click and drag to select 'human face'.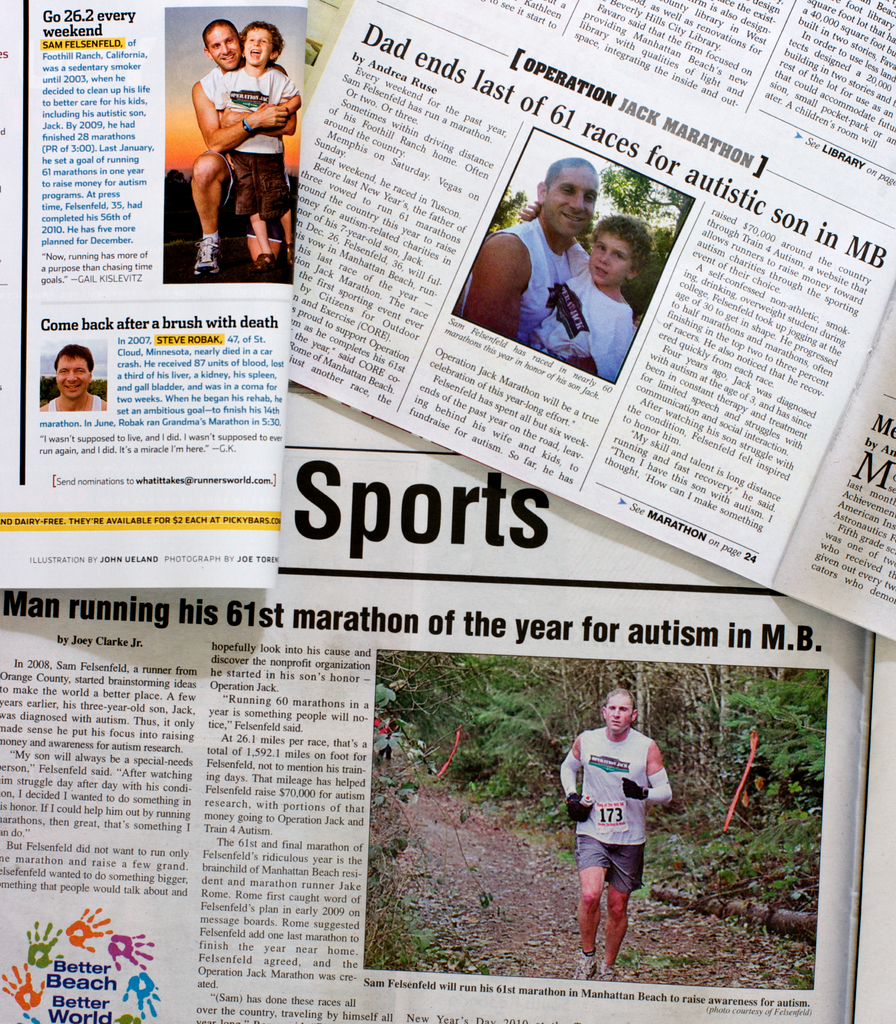
Selection: x1=243 y1=29 x2=269 y2=65.
